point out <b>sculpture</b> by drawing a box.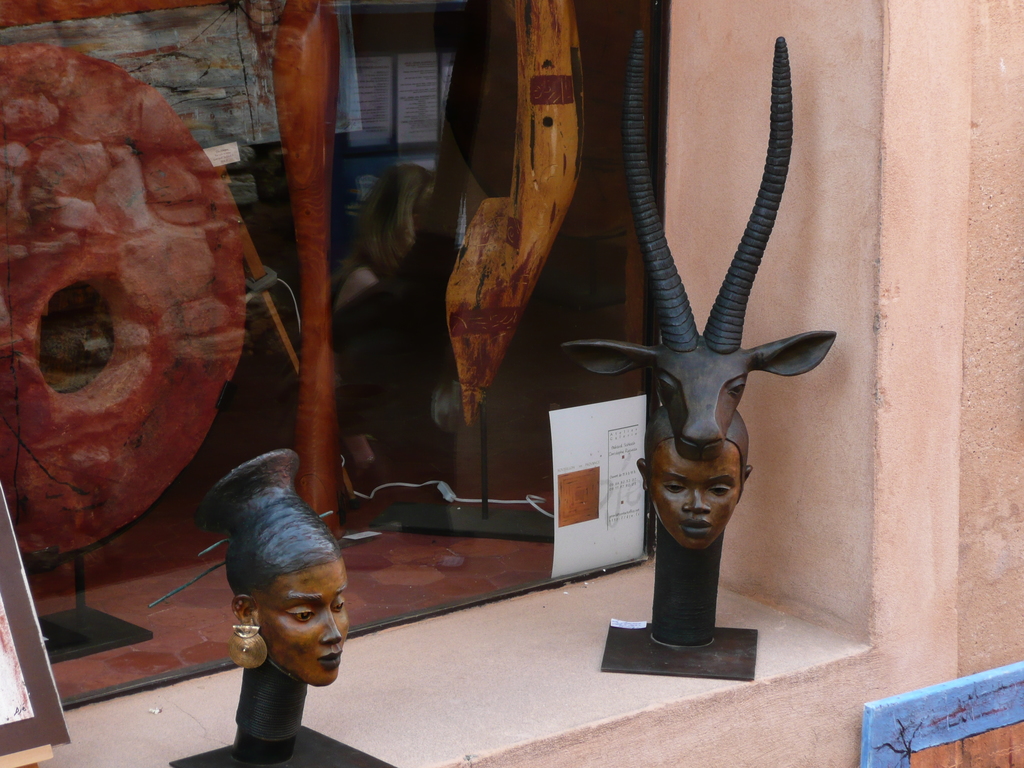
BBox(203, 449, 349, 687).
